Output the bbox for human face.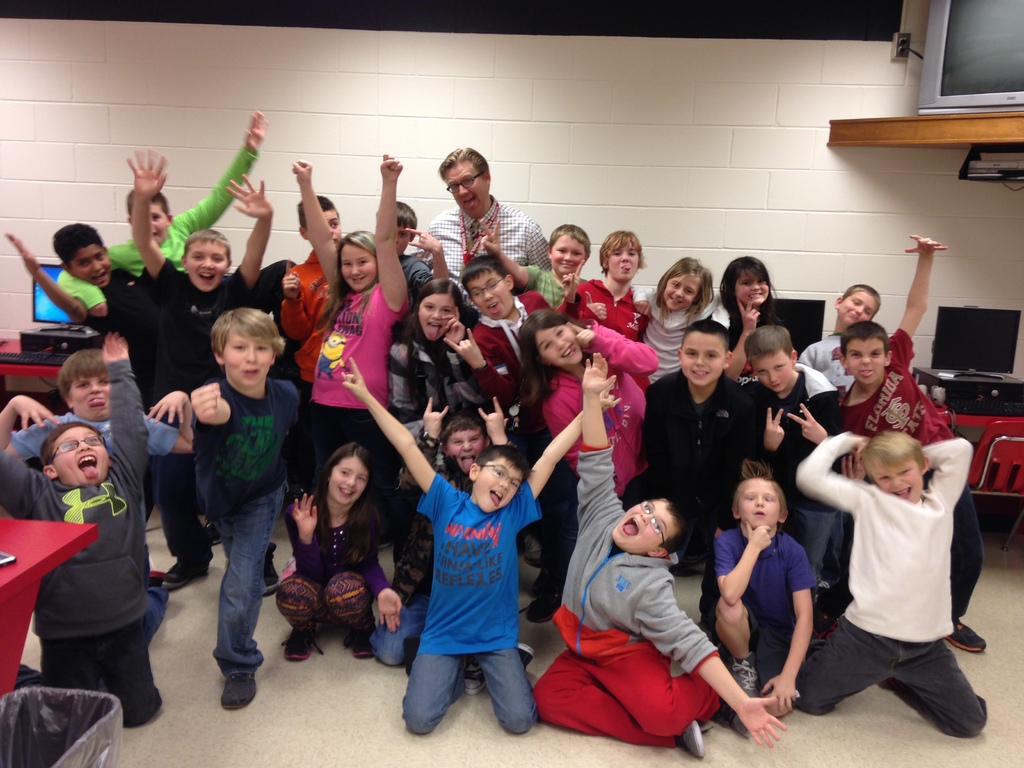
52/426/111/487.
